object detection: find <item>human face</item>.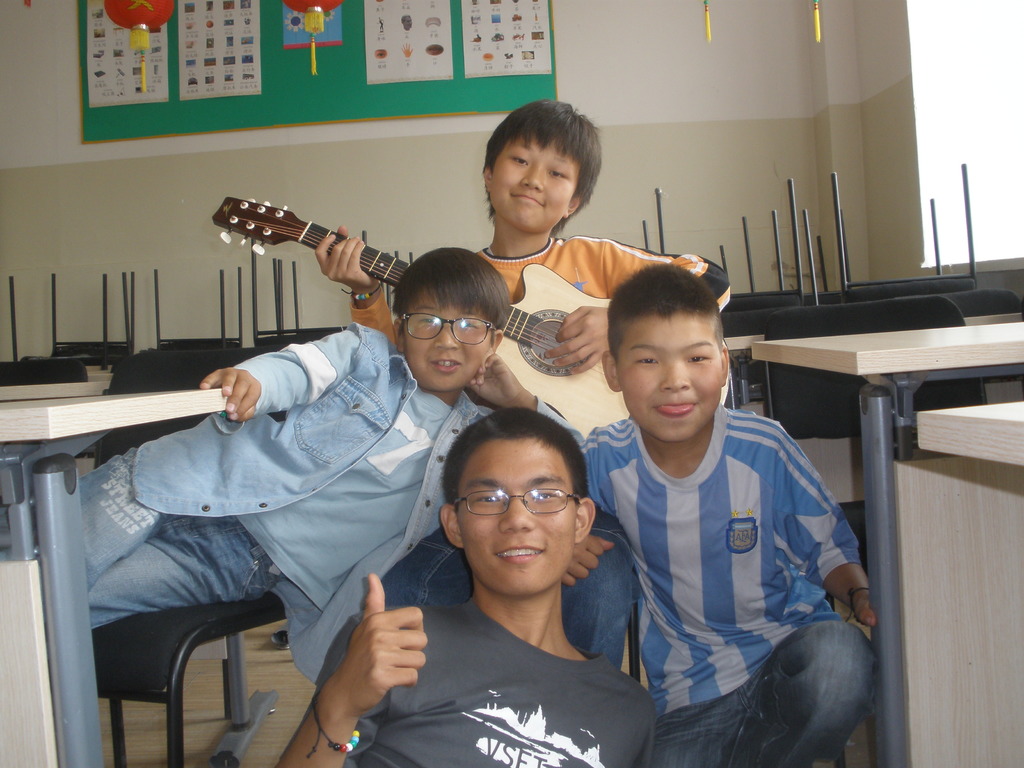
{"x1": 397, "y1": 287, "x2": 493, "y2": 395}.
